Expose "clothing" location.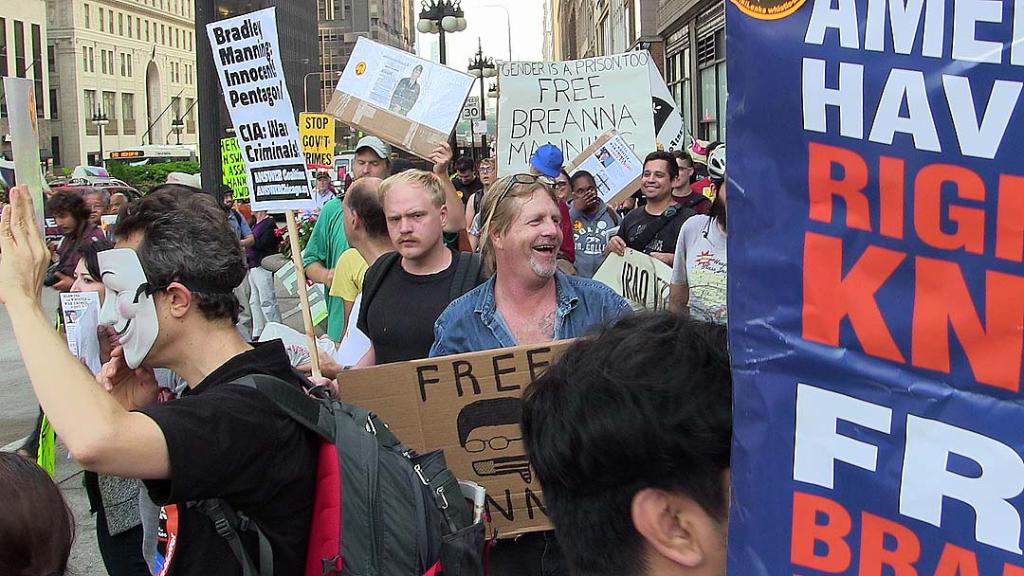
Exposed at detection(47, 228, 110, 288).
